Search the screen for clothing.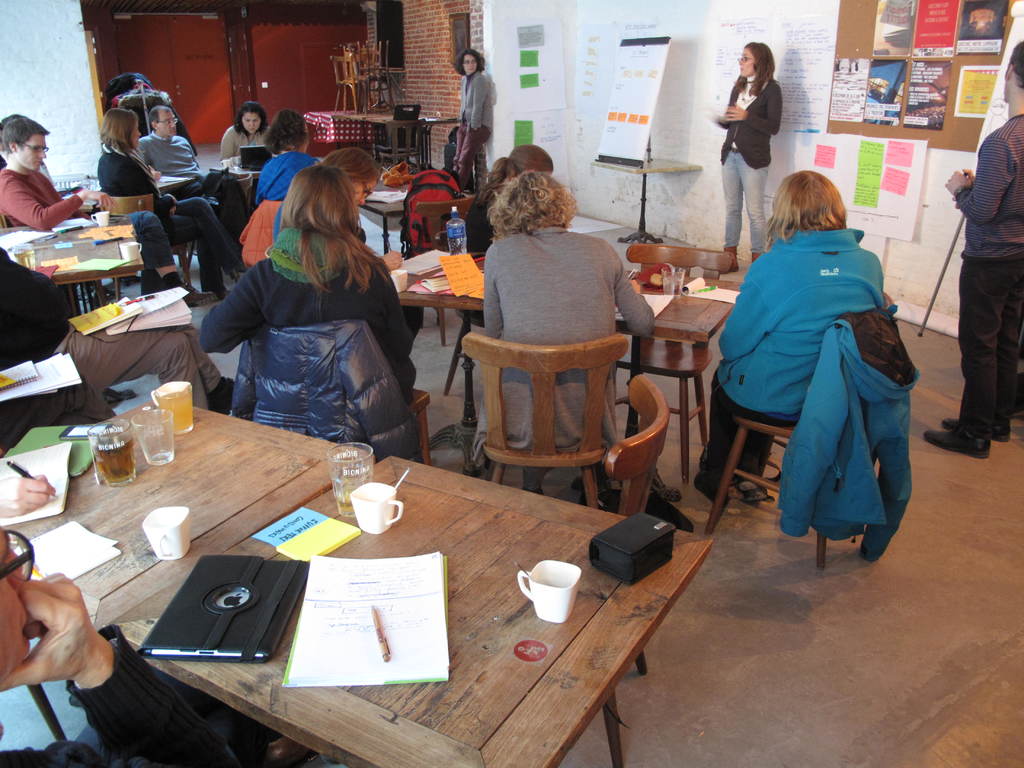
Found at 719:154:764:270.
